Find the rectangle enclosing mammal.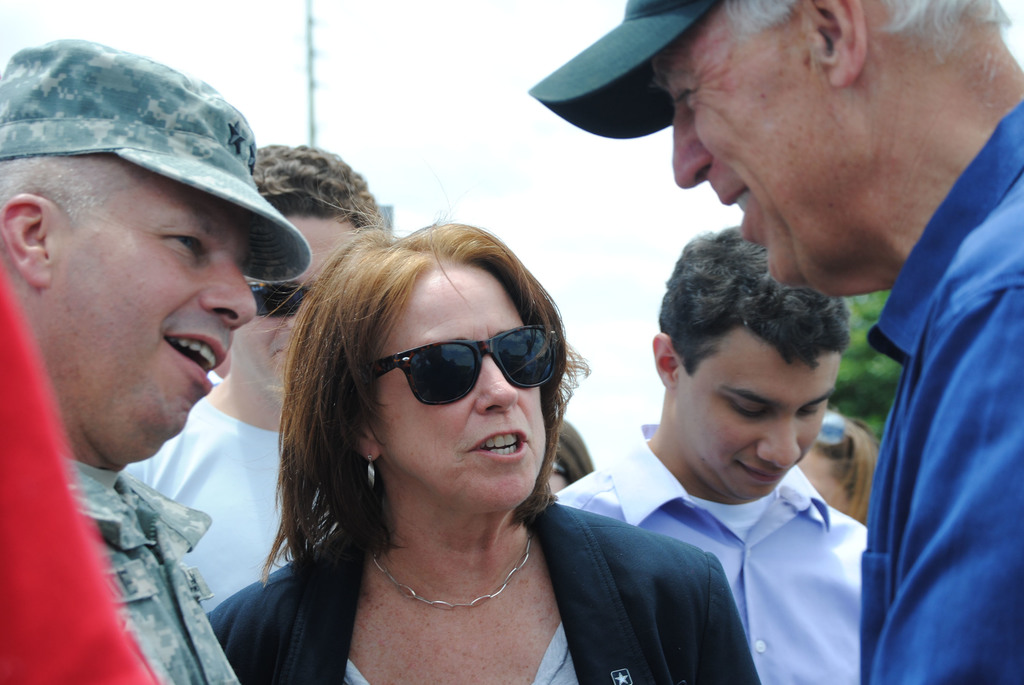
box(561, 227, 870, 684).
